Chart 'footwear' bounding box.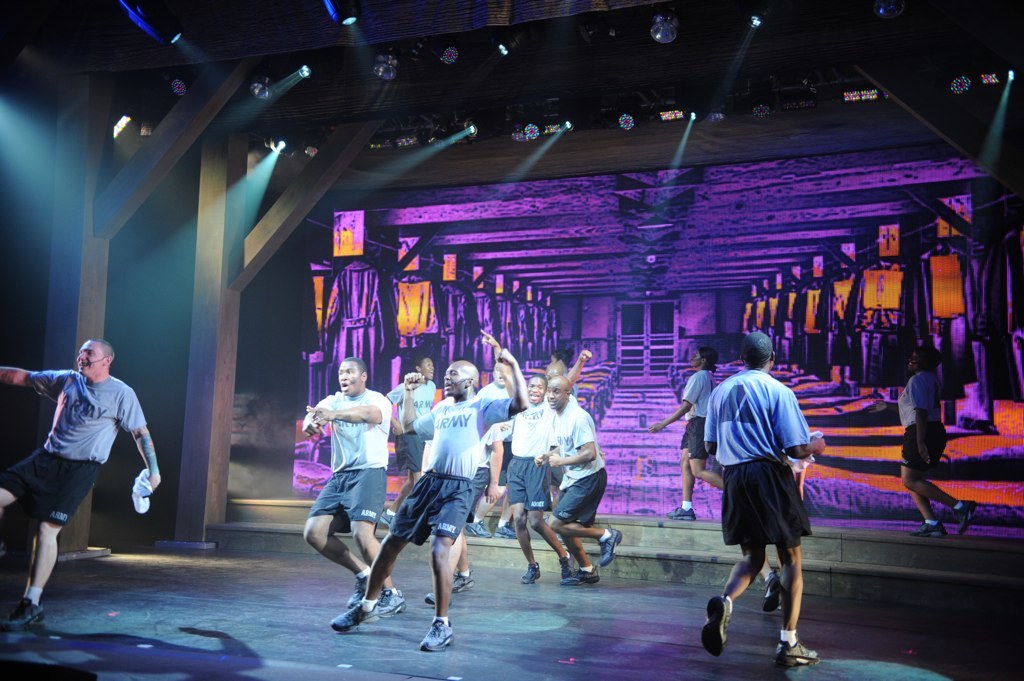
Charted: <box>345,572,373,607</box>.
